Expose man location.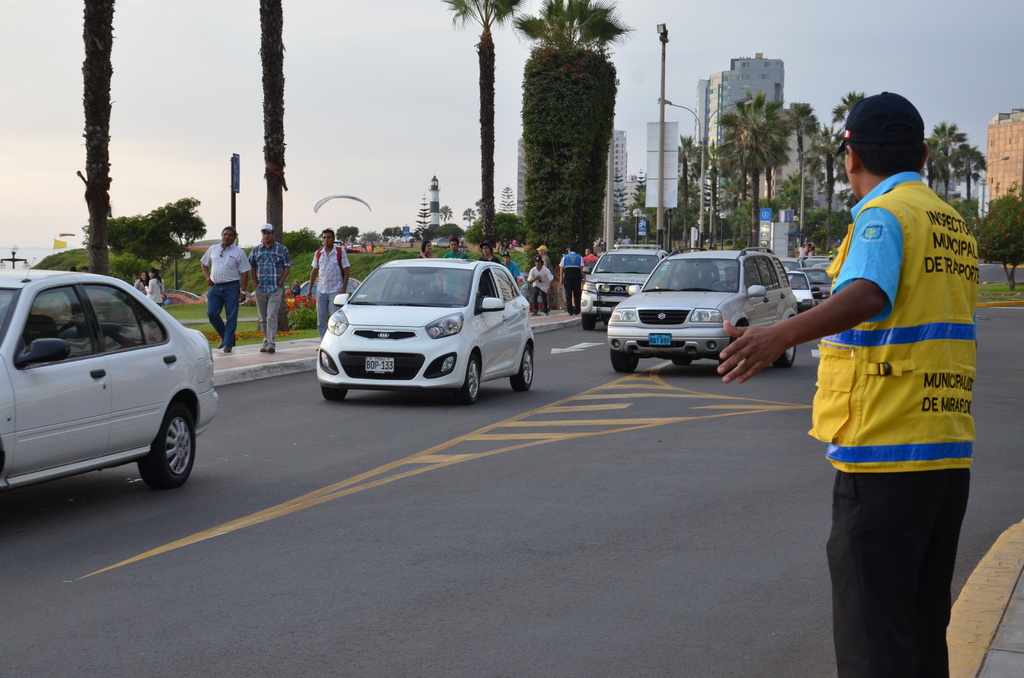
Exposed at {"x1": 253, "y1": 220, "x2": 289, "y2": 357}.
